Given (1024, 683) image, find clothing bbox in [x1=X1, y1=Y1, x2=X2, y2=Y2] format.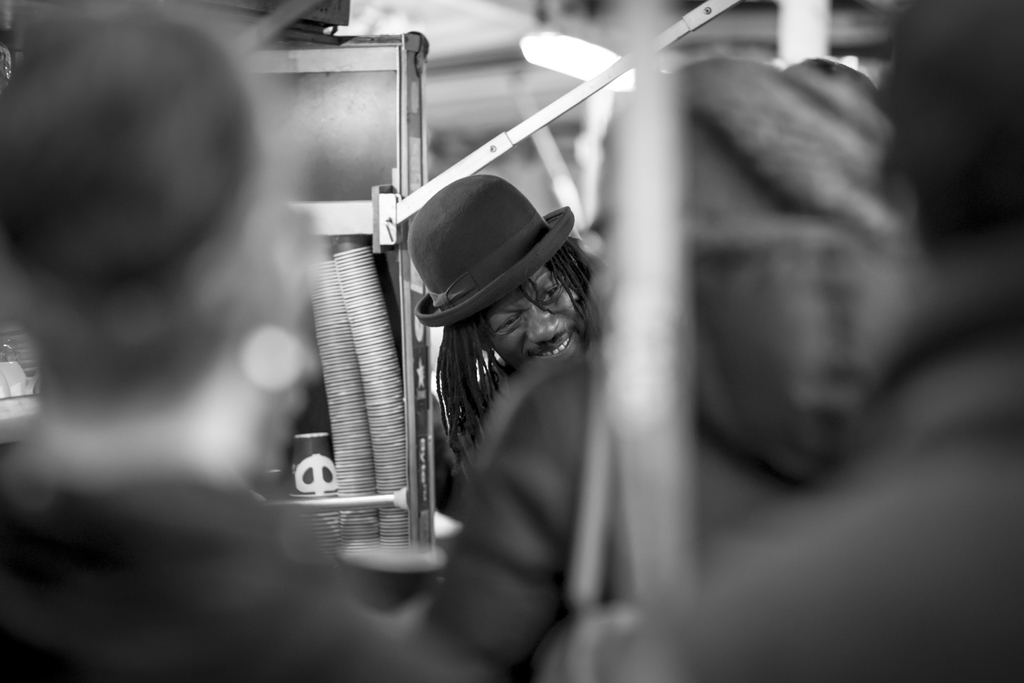
[x1=591, y1=297, x2=1023, y2=682].
